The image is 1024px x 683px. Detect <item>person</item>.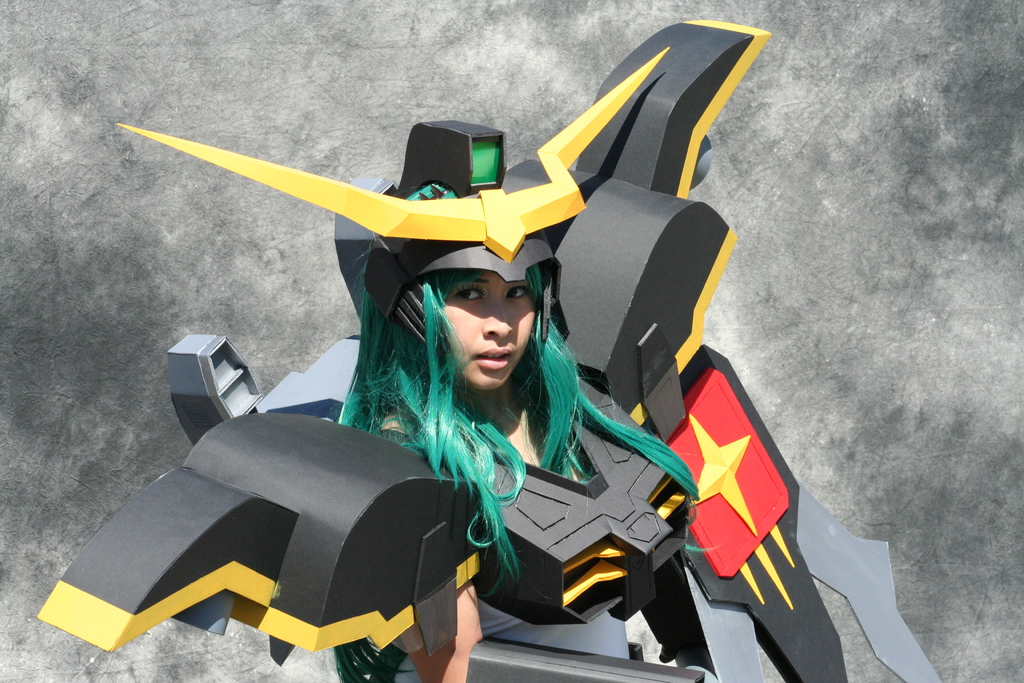
Detection: bbox=(336, 267, 716, 682).
